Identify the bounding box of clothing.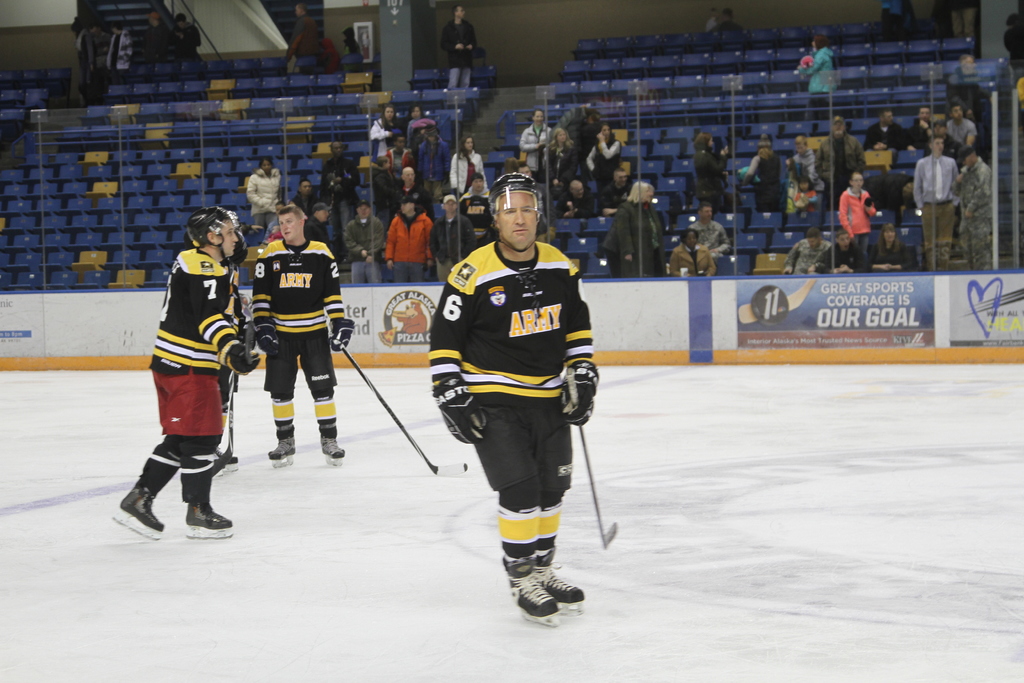
{"x1": 792, "y1": 44, "x2": 844, "y2": 101}.
